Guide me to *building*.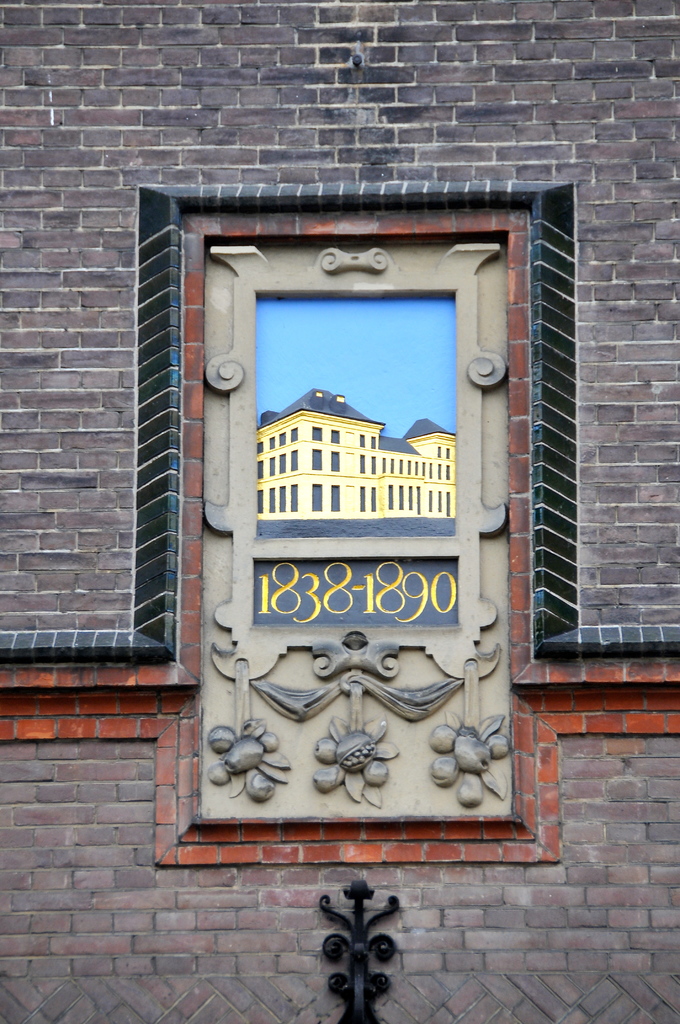
Guidance: 0:0:678:1021.
